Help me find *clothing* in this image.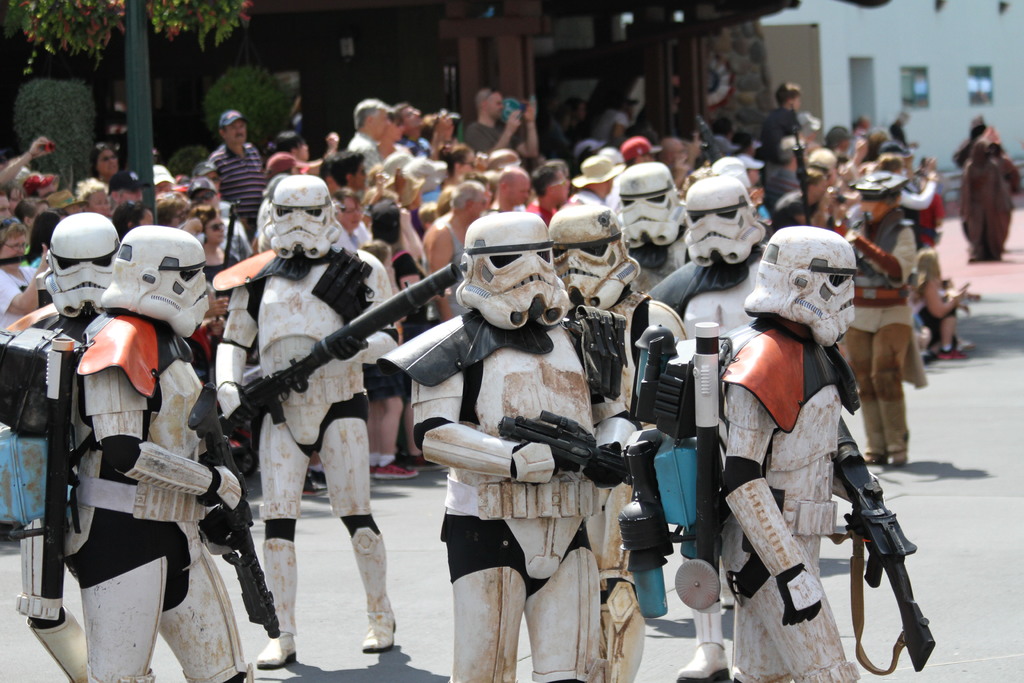
Found it: select_region(364, 327, 404, 400).
